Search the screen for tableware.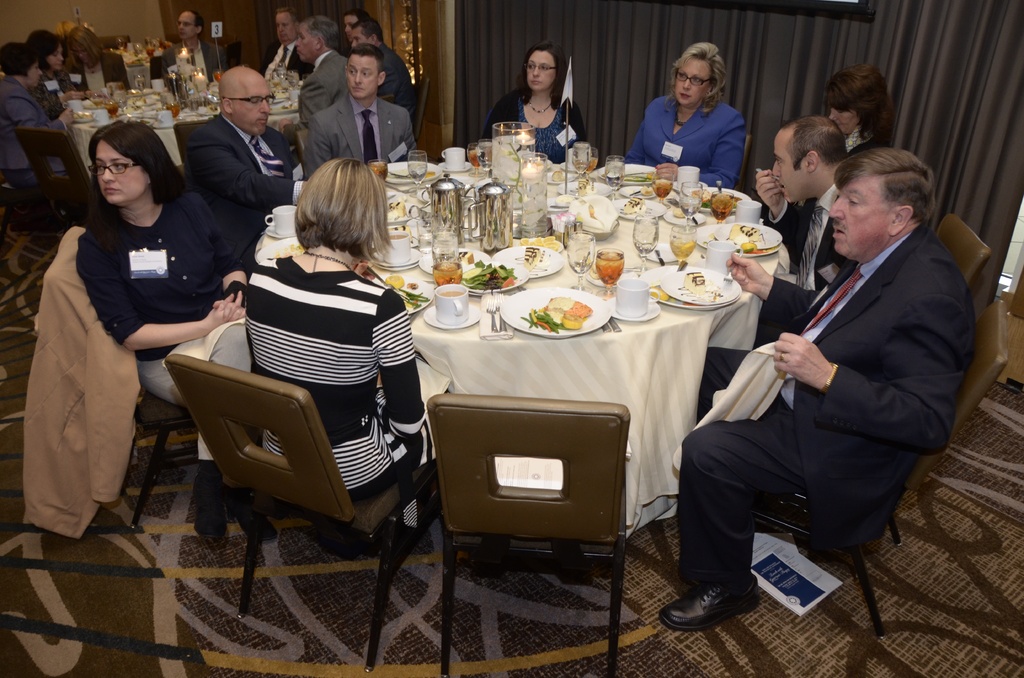
Found at l=499, t=286, r=611, b=338.
